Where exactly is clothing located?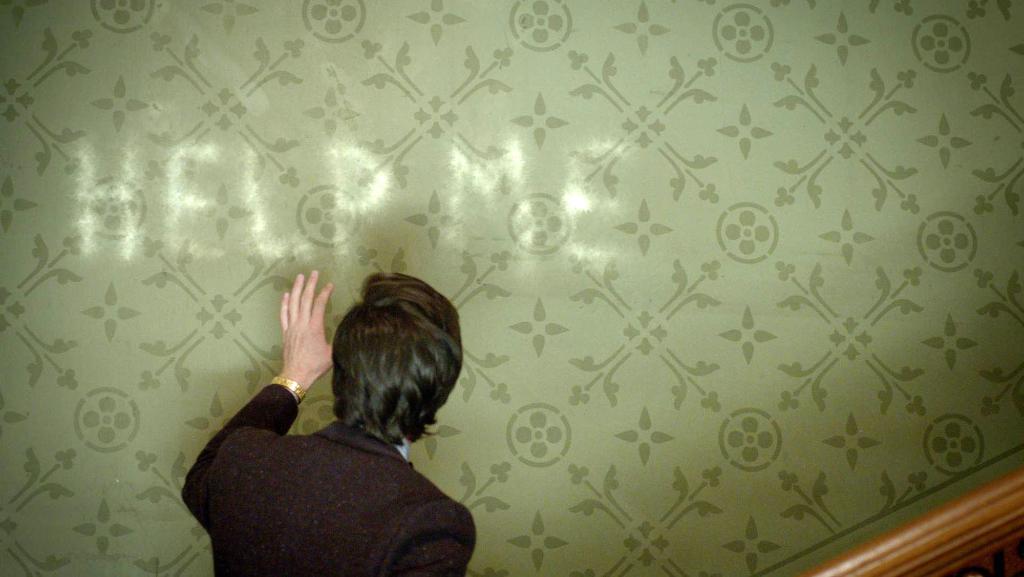
Its bounding box is locate(182, 342, 492, 576).
